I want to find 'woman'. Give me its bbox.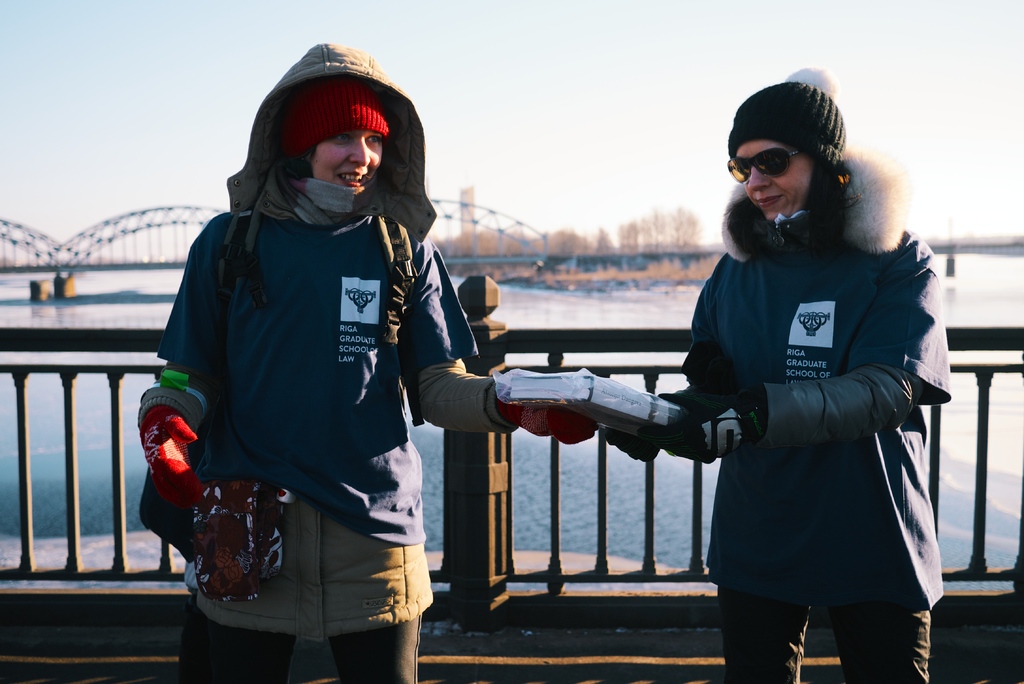
(661,84,938,680).
